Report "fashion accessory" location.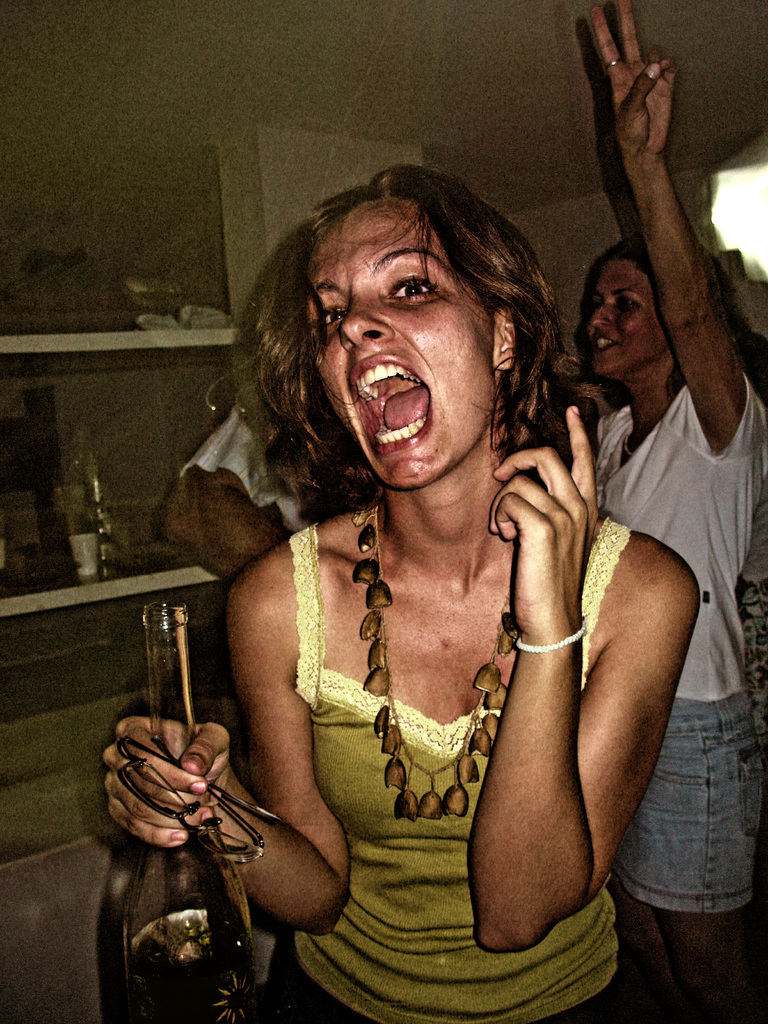
Report: [606, 60, 620, 67].
